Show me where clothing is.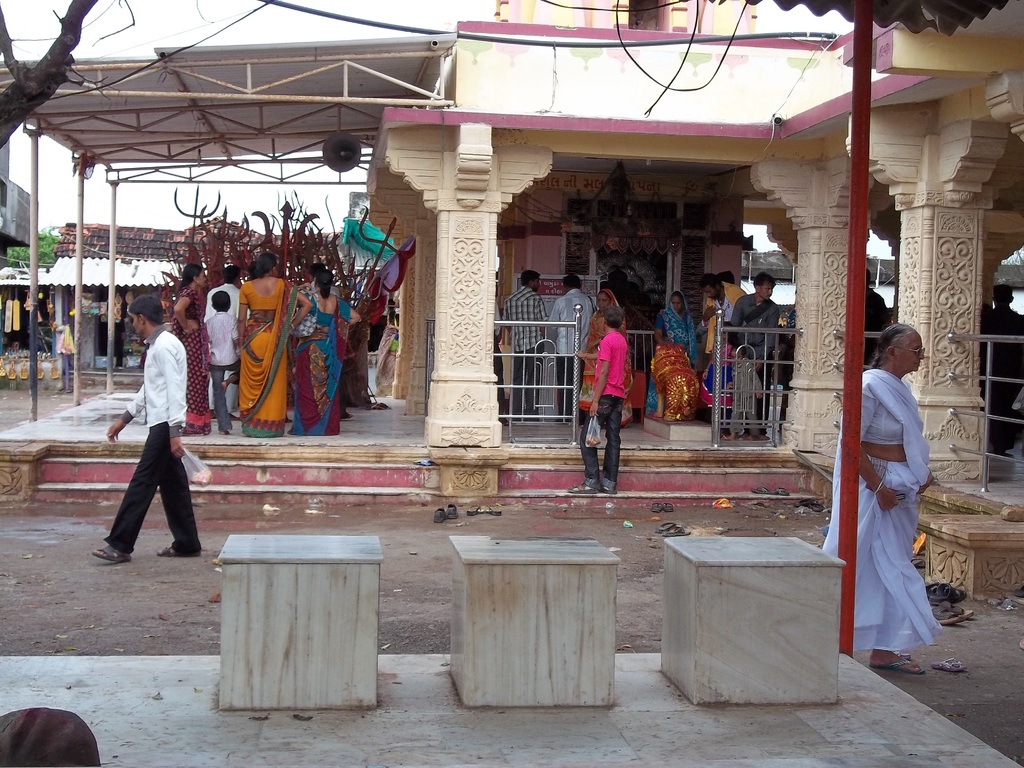
clothing is at [left=977, top=307, right=1020, bottom=451].
